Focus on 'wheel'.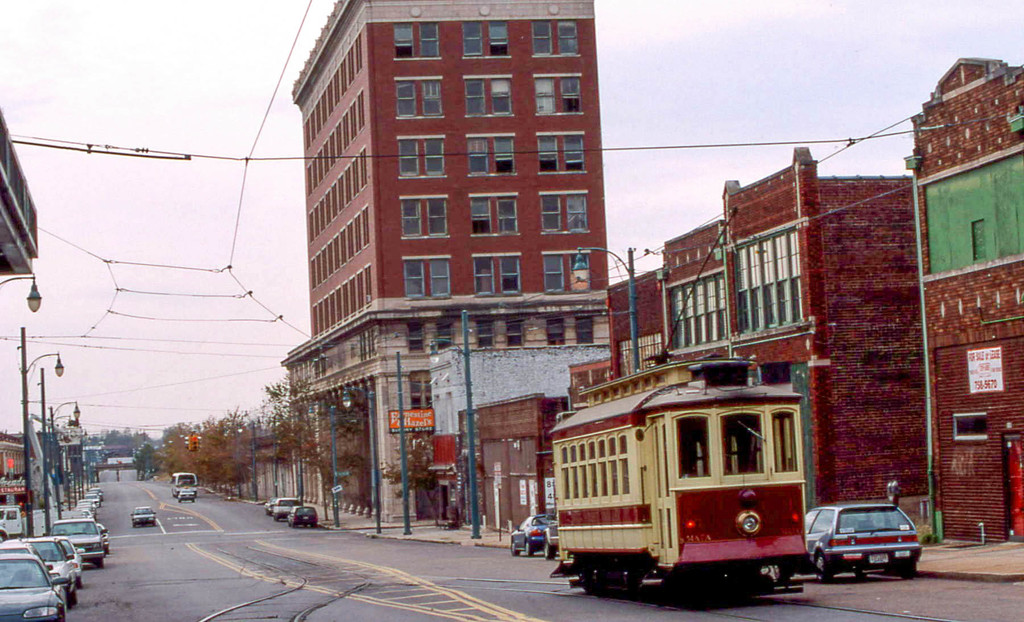
Focused at <region>817, 552, 833, 580</region>.
